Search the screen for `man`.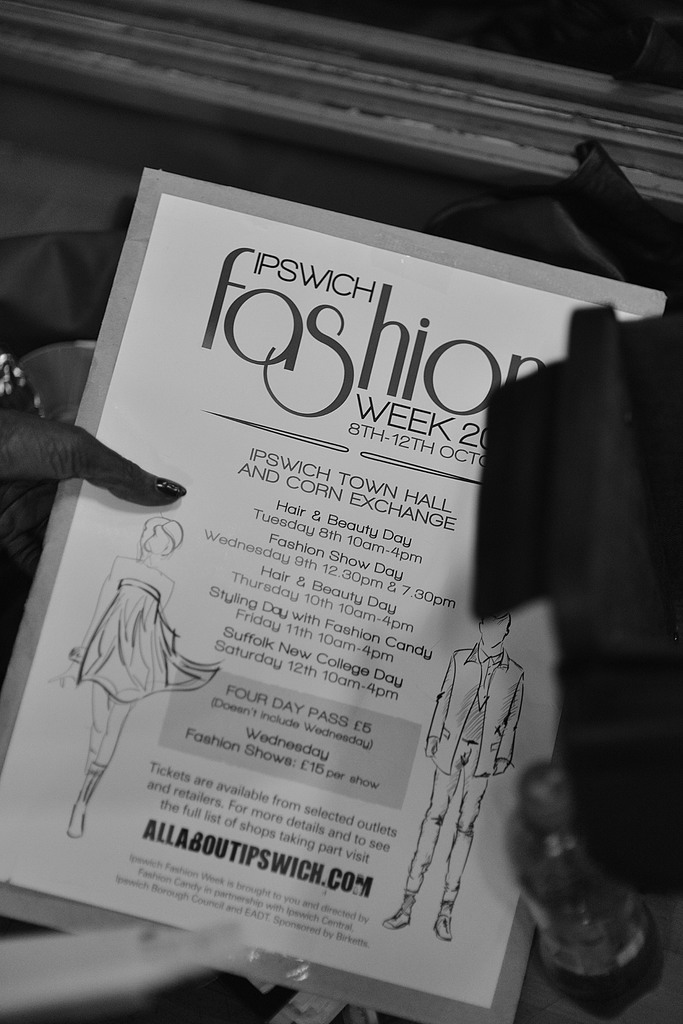
Found at 381,614,524,940.
